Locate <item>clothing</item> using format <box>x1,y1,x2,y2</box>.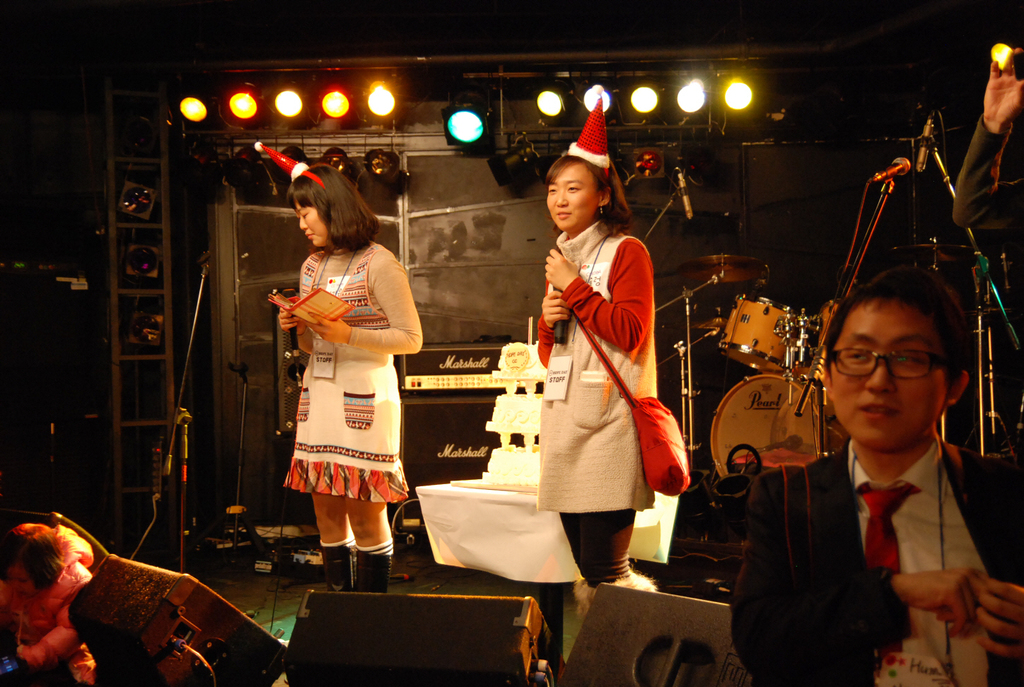
<box>272,235,416,534</box>.
